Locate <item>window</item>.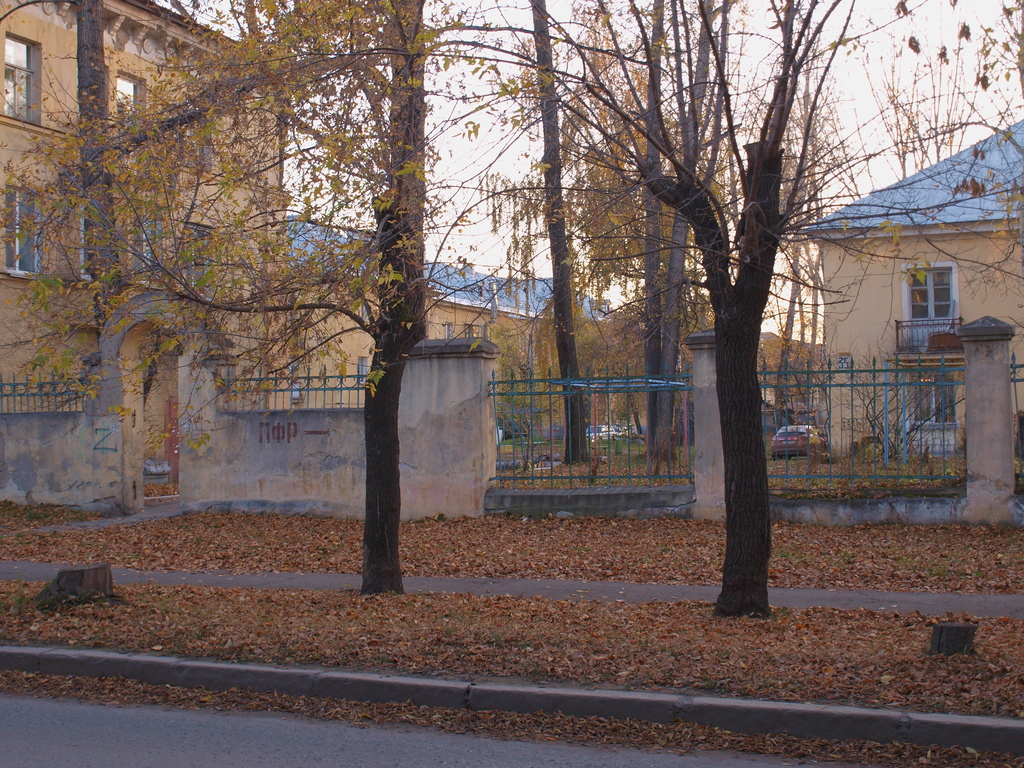
Bounding box: 175:100:209:170.
